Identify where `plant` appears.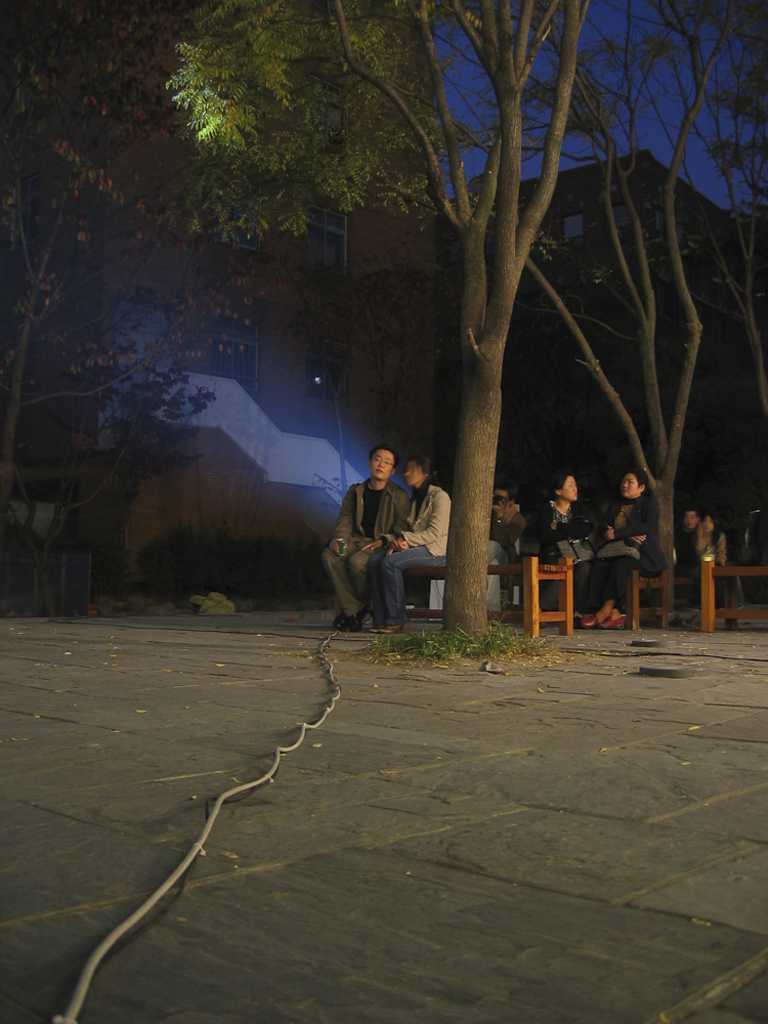
Appears at rect(214, 529, 346, 592).
